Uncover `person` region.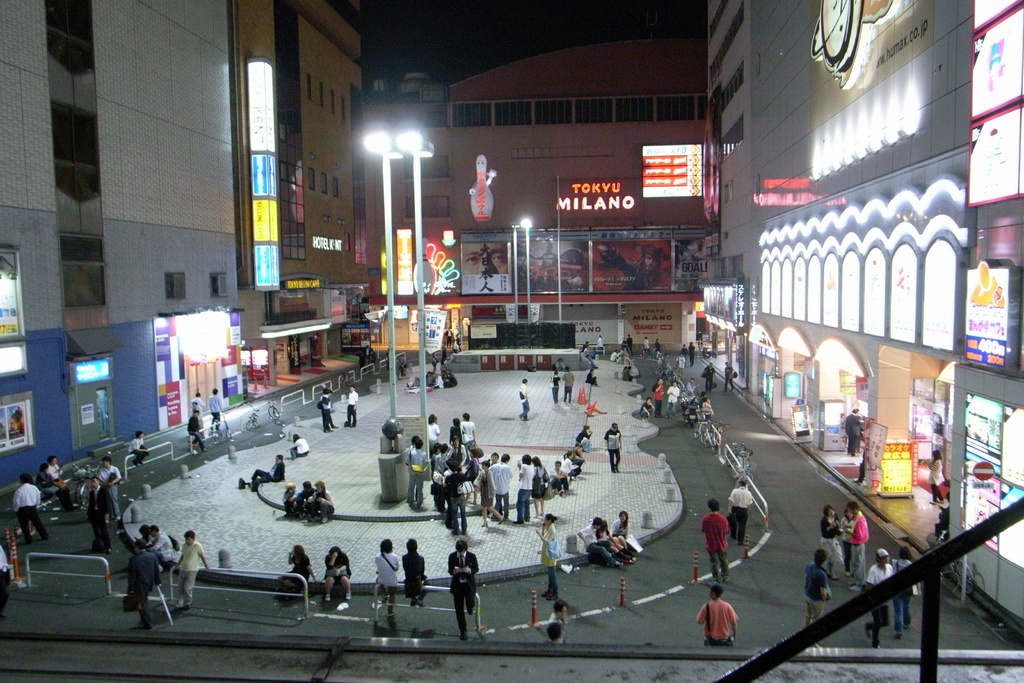
Uncovered: rect(281, 433, 308, 458).
